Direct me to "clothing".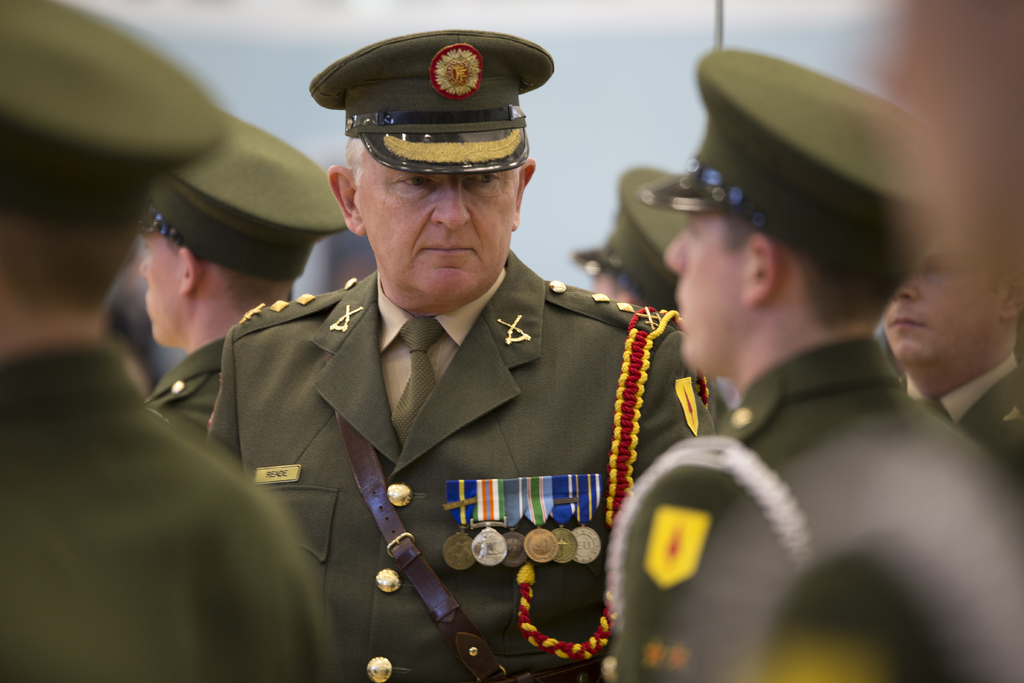
Direction: detection(157, 258, 747, 646).
